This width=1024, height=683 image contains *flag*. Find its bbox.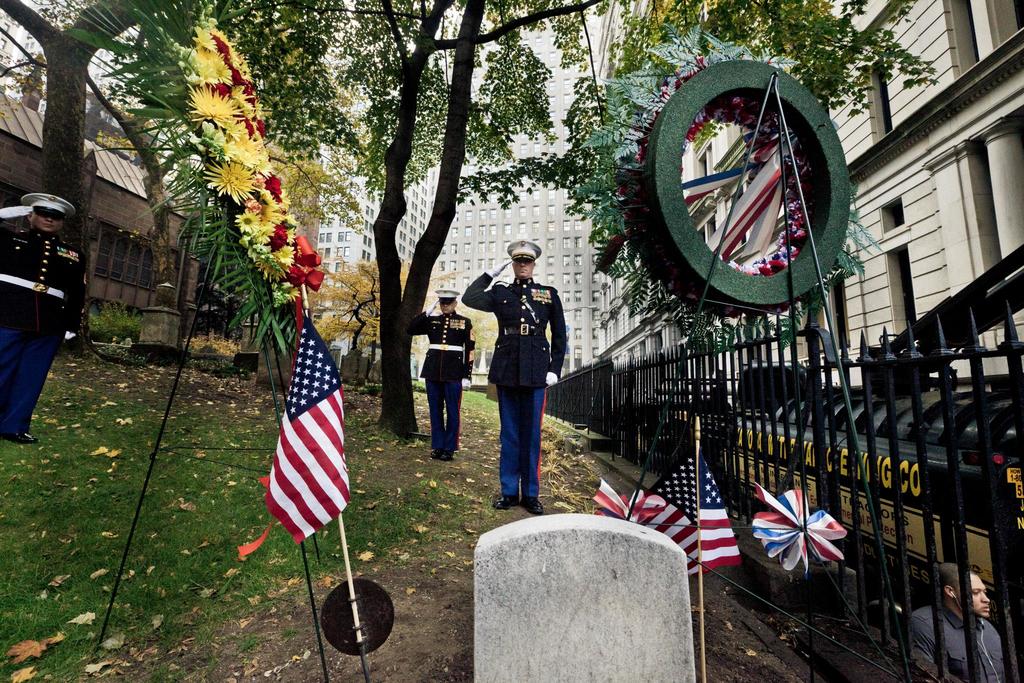
[x1=592, y1=473, x2=648, y2=518].
